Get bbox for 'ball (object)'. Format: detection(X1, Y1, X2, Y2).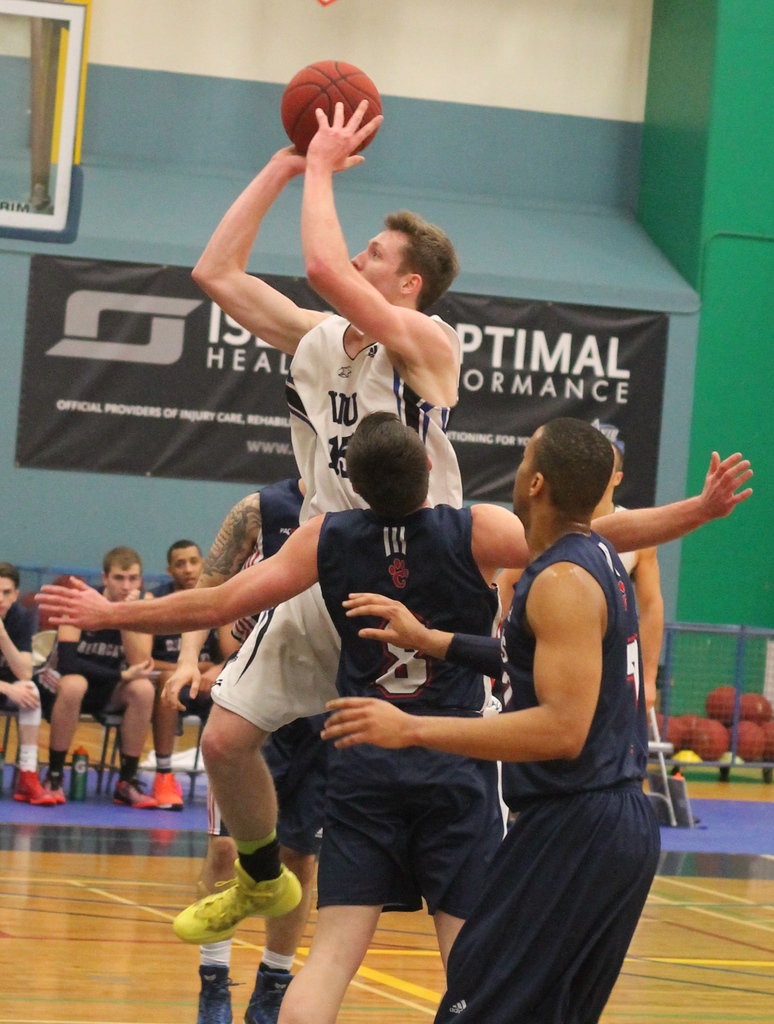
detection(285, 64, 384, 154).
